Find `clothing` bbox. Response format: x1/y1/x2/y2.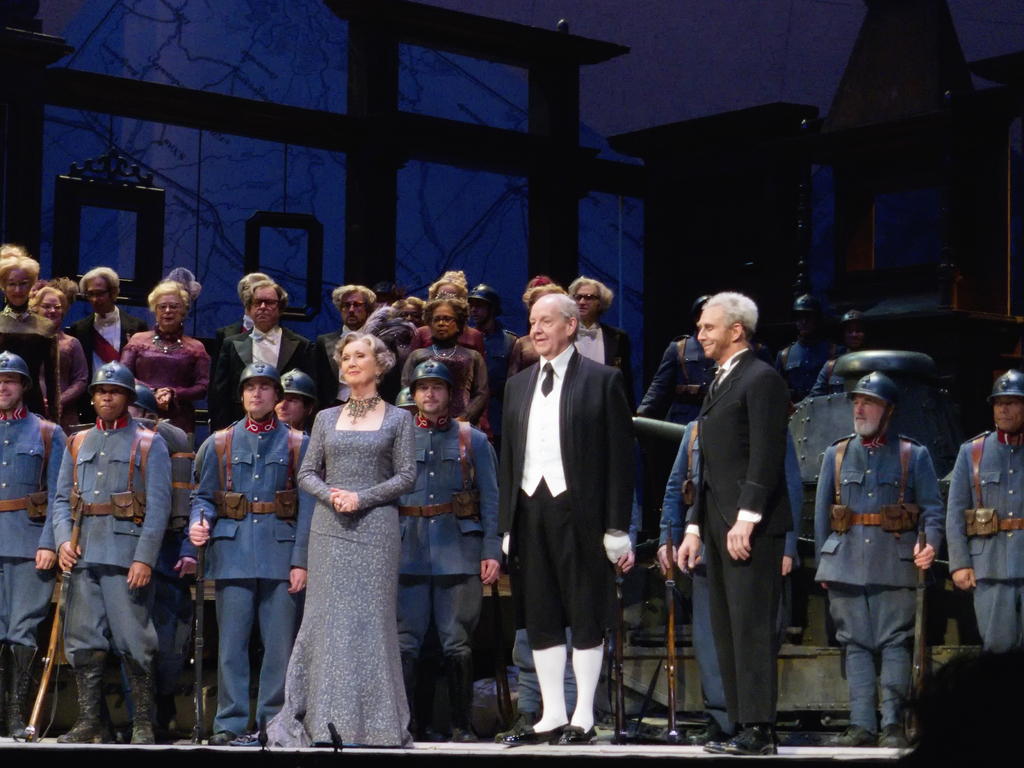
218/327/323/431.
